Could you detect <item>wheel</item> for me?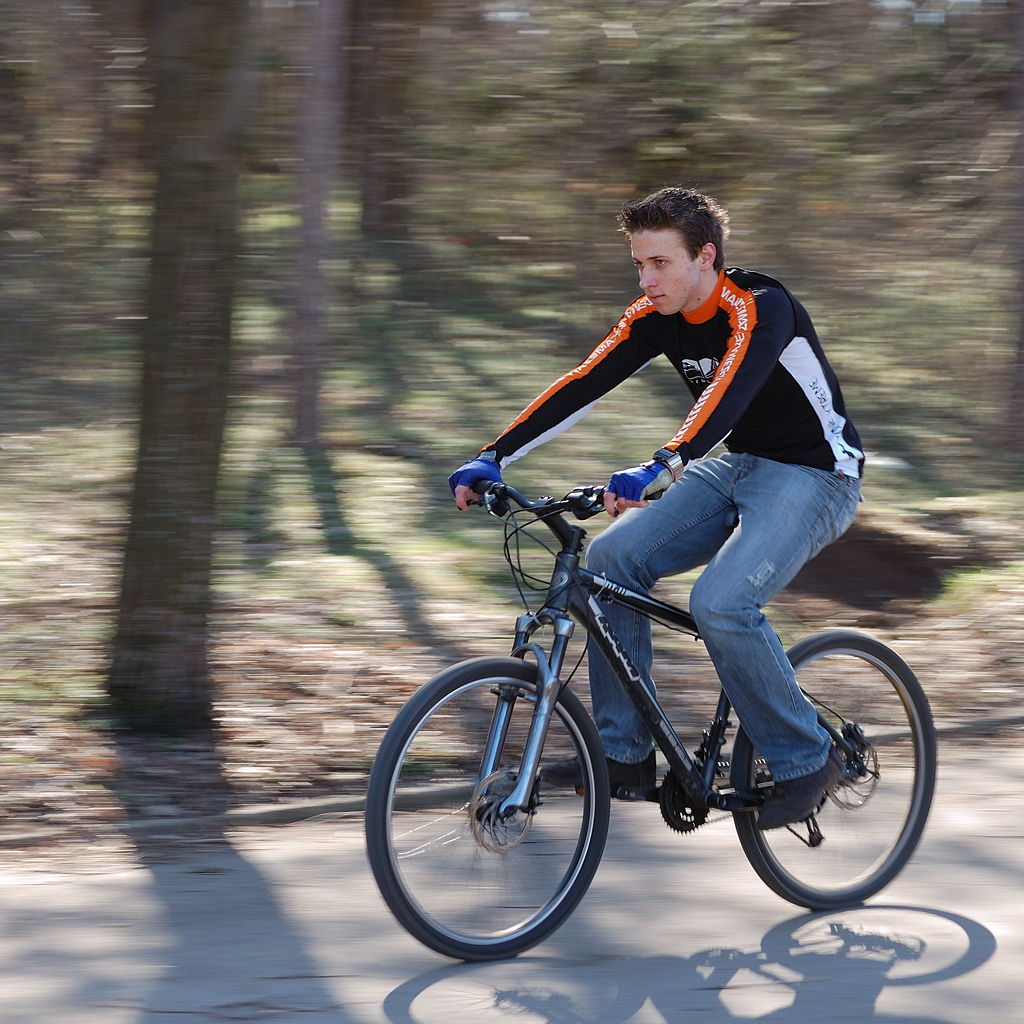
Detection result: pyautogui.locateOnScreen(360, 657, 614, 962).
